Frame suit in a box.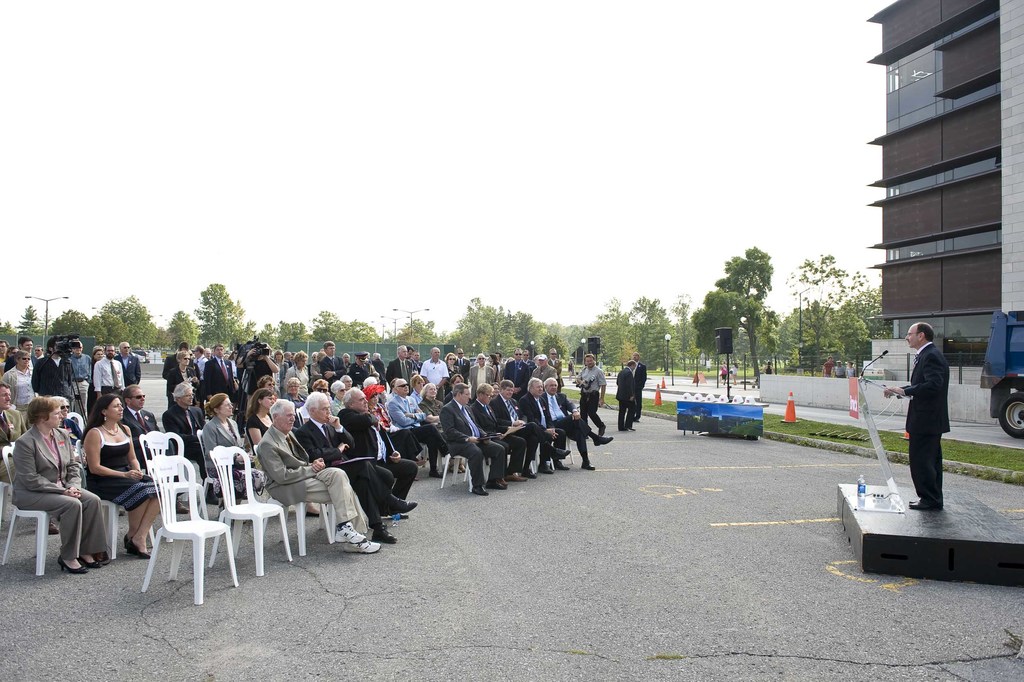
{"left": 118, "top": 354, "right": 143, "bottom": 388}.
